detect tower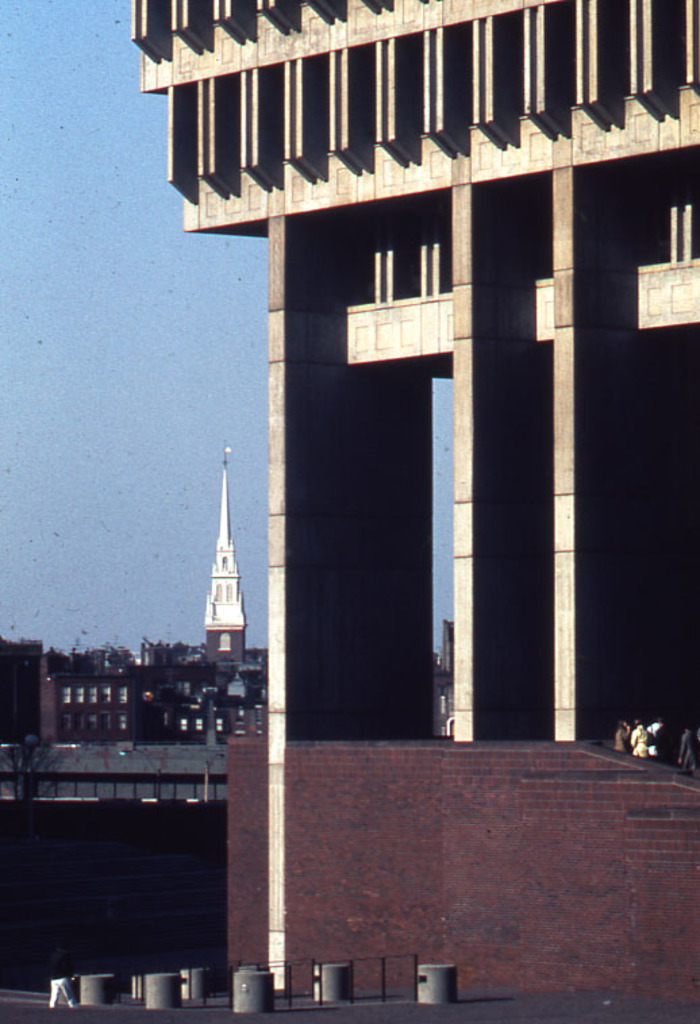
crop(185, 423, 258, 694)
